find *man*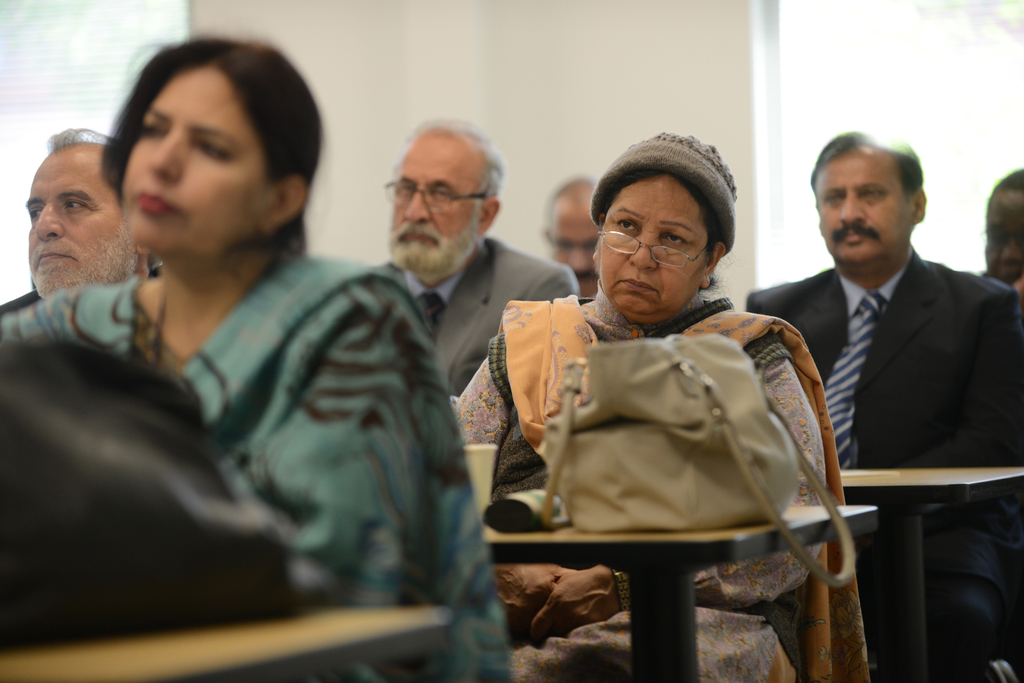
[left=740, top=127, right=1023, bottom=682]
